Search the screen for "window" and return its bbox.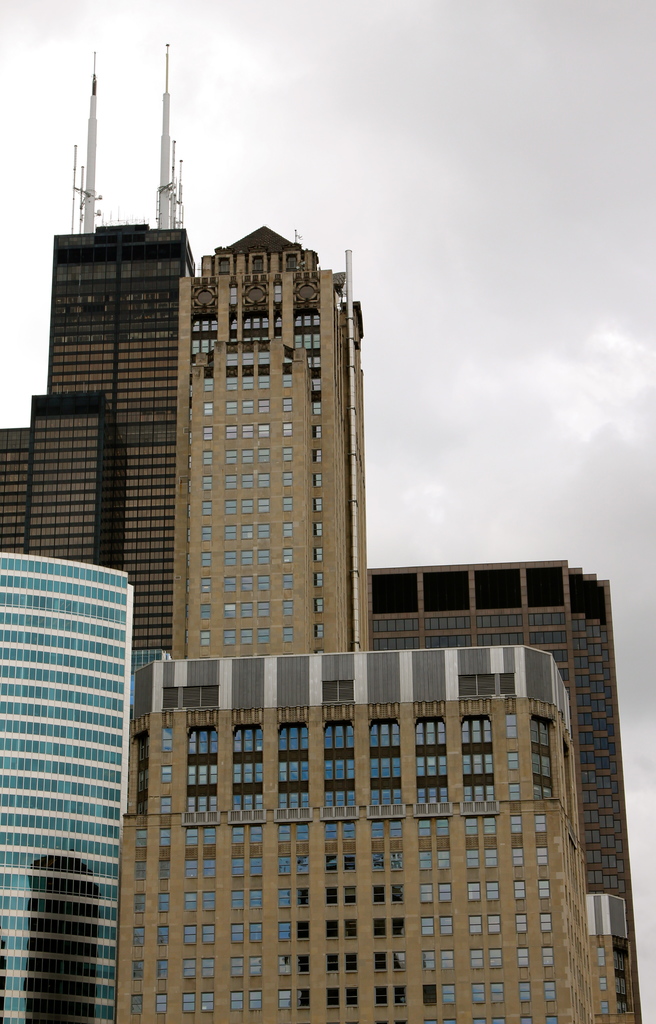
Found: rect(242, 426, 254, 440).
